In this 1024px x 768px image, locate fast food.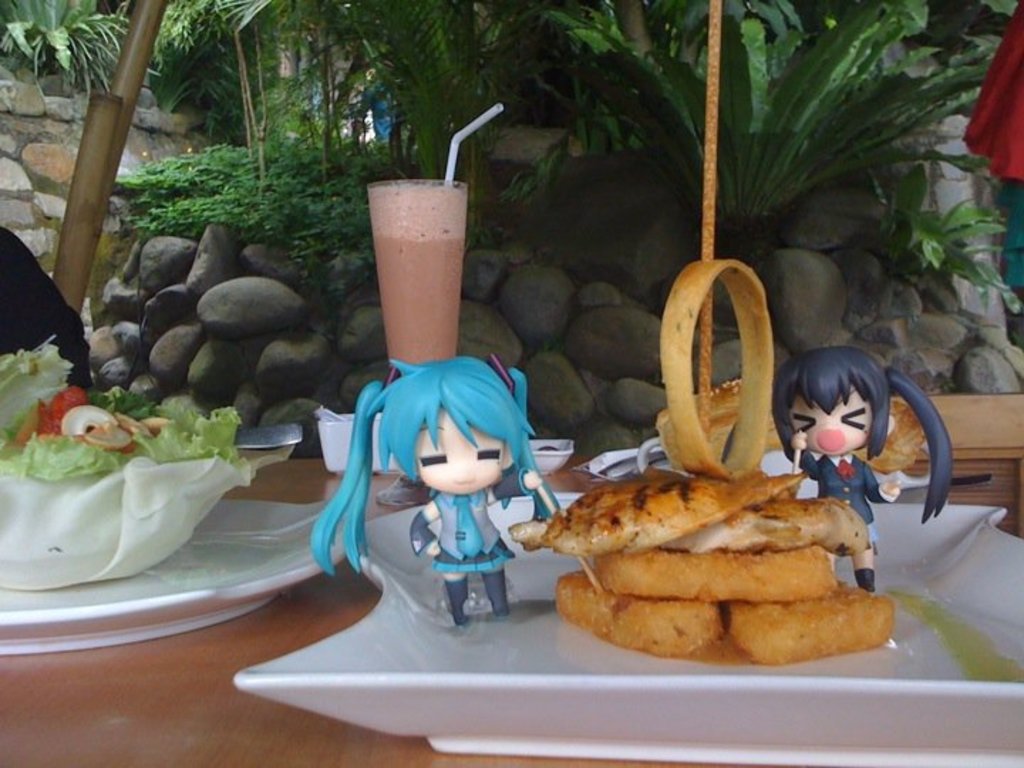
Bounding box: bbox=[550, 447, 885, 680].
